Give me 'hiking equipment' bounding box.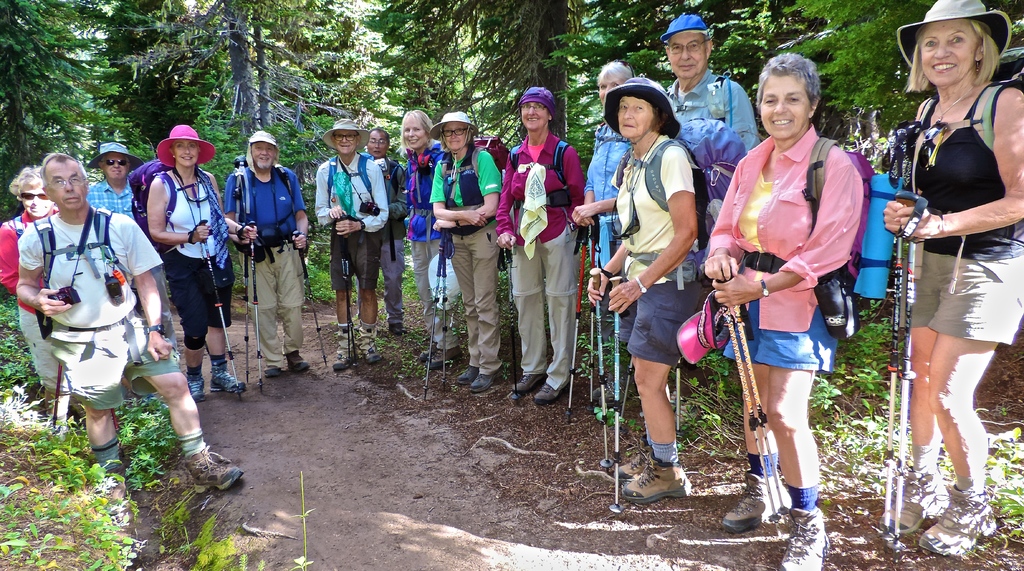
<box>244,221,252,386</box>.
